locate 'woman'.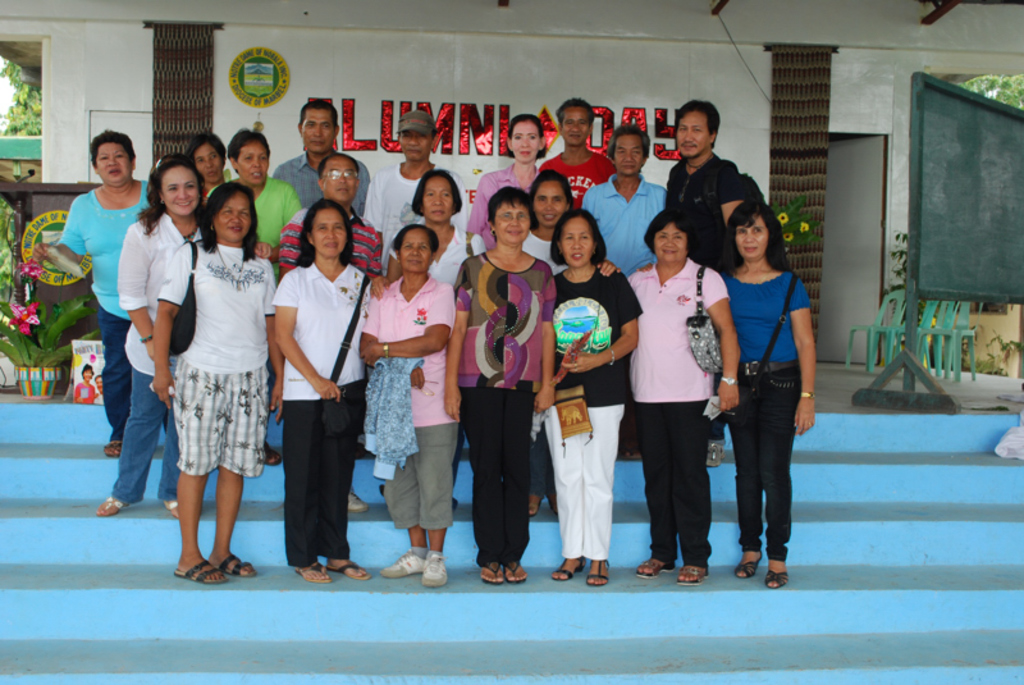
Bounding box: x1=517, y1=175, x2=625, y2=280.
